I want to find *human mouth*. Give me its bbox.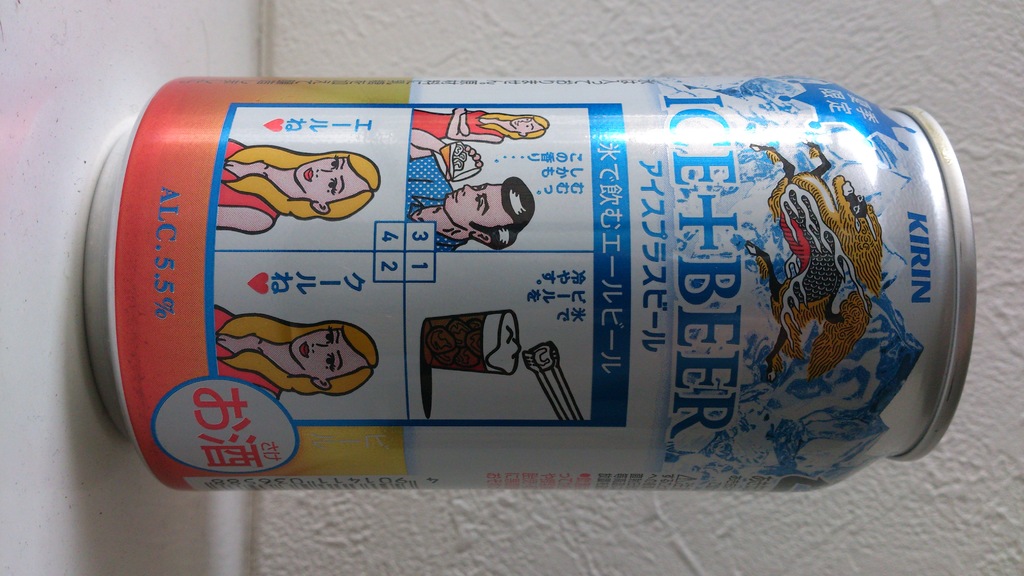
bbox=[302, 167, 312, 180].
